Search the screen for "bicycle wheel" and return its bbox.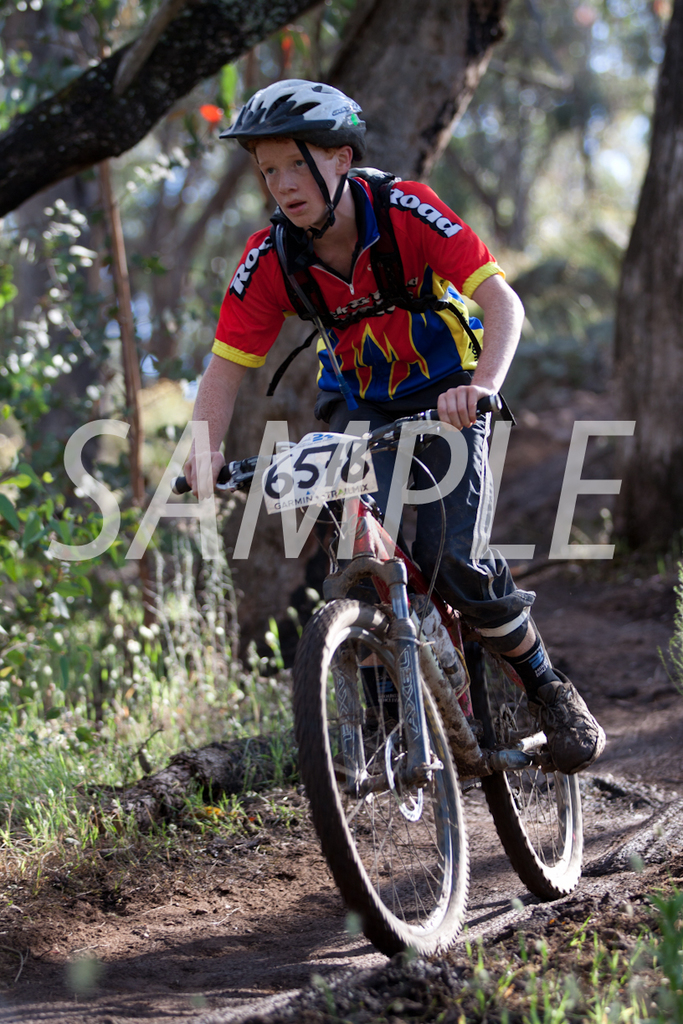
Found: locate(454, 609, 591, 901).
